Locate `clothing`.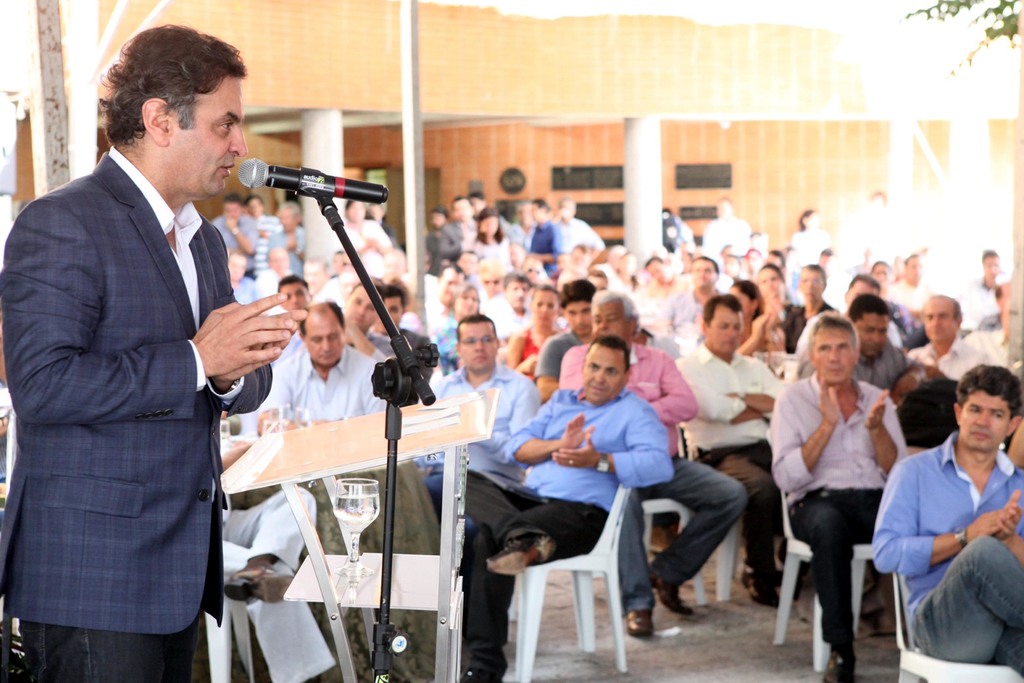
Bounding box: 0, 143, 275, 682.
